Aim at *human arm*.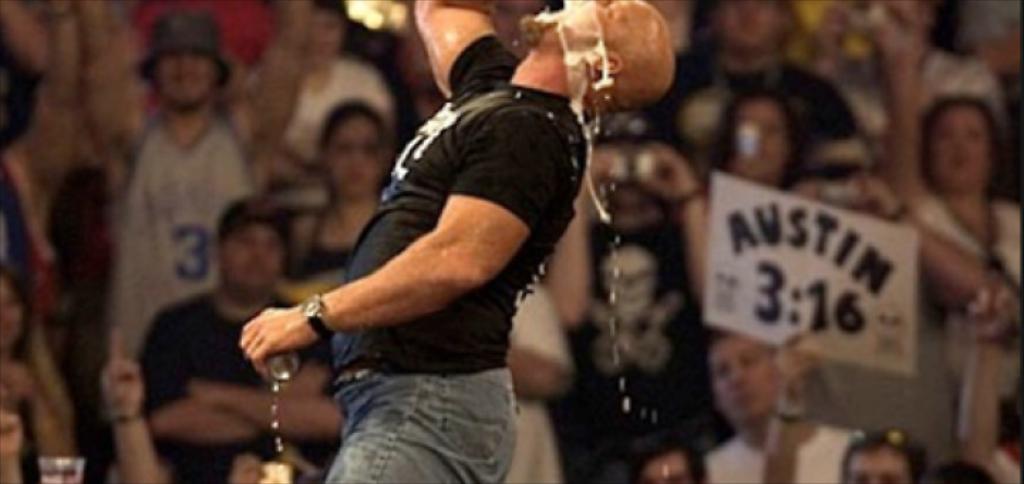
Aimed at {"left": 515, "top": 273, "right": 569, "bottom": 399}.
